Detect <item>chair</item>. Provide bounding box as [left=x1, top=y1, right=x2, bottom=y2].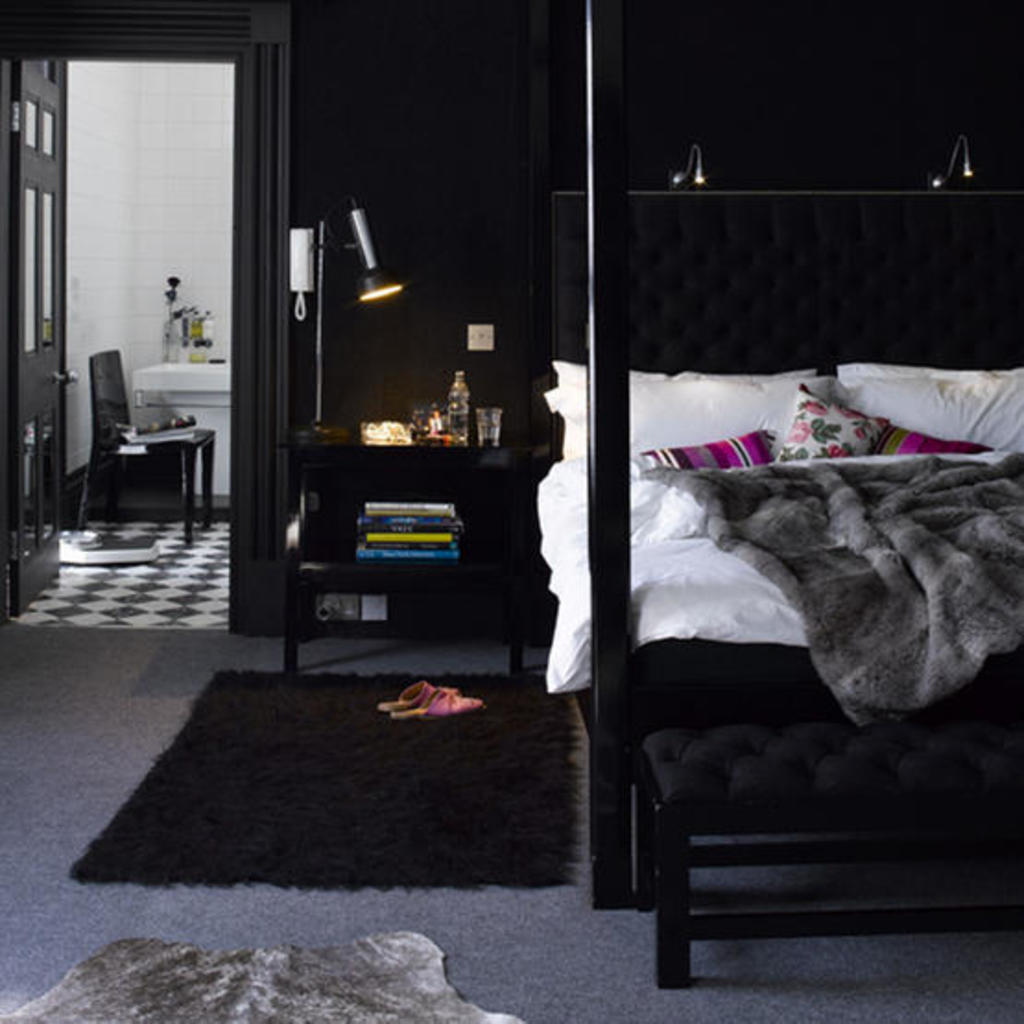
[left=81, top=347, right=220, bottom=552].
